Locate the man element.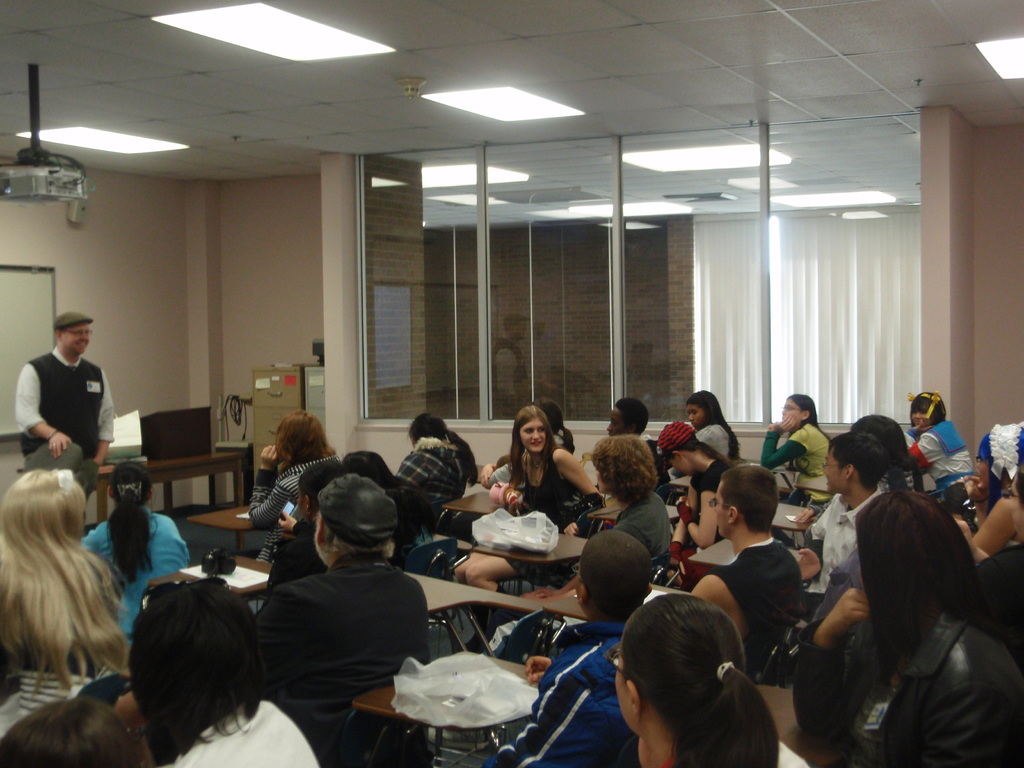
Element bbox: 691:461:801:682.
